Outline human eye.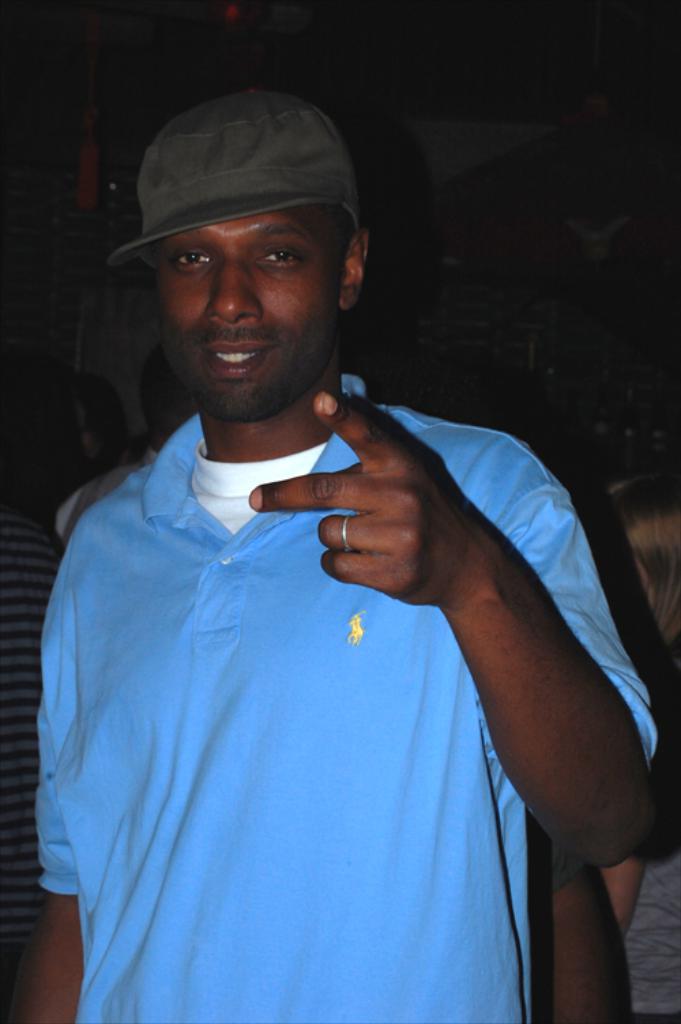
Outline: [166, 245, 212, 274].
